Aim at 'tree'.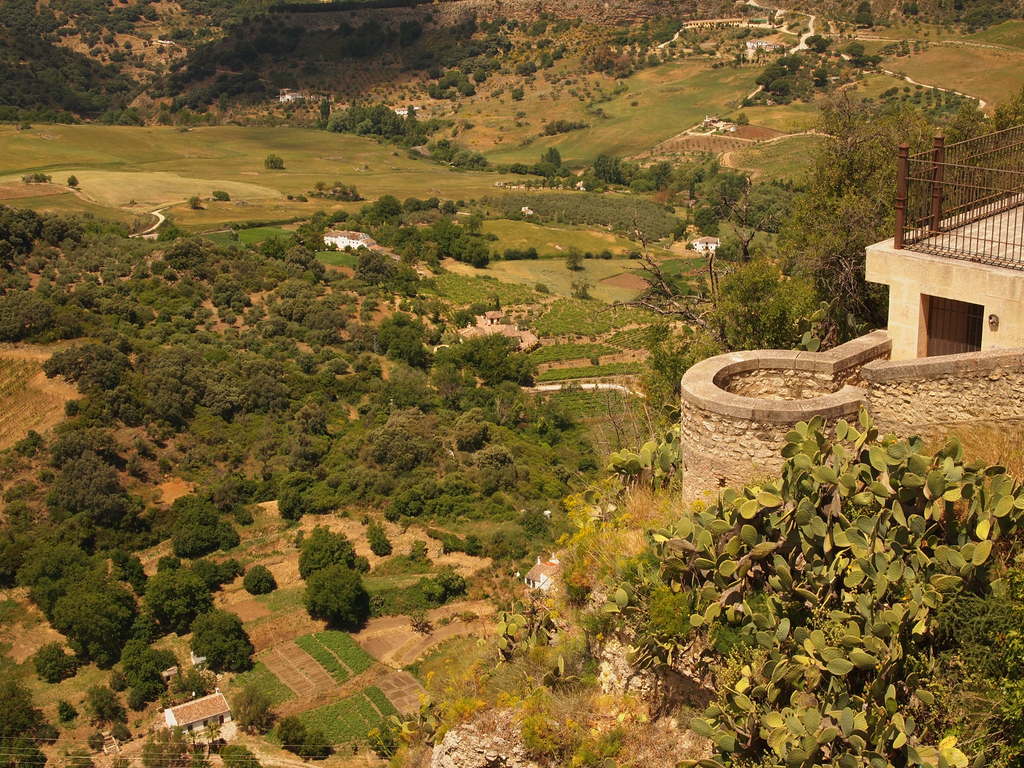
Aimed at pyautogui.locateOnScreen(381, 307, 432, 362).
